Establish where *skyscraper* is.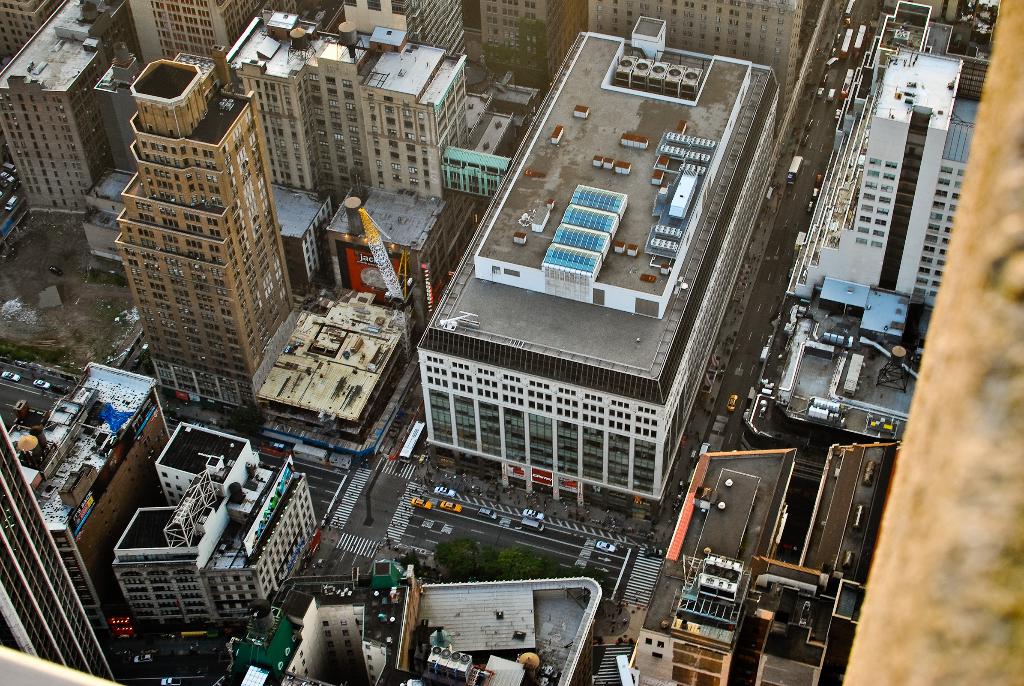
Established at region(106, 65, 284, 450).
